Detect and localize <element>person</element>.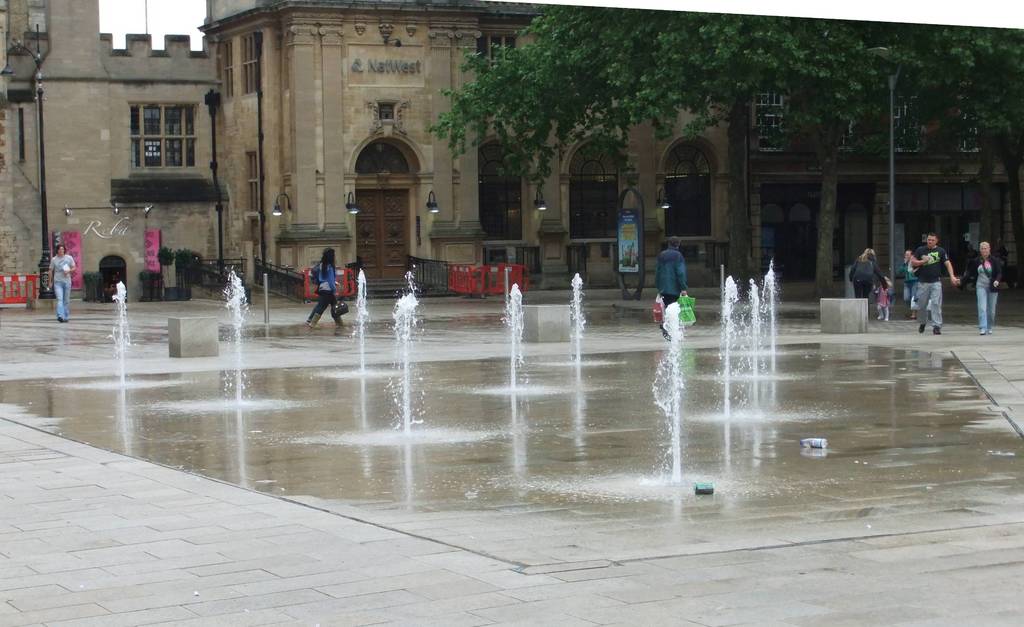
Localized at 975, 239, 1000, 329.
